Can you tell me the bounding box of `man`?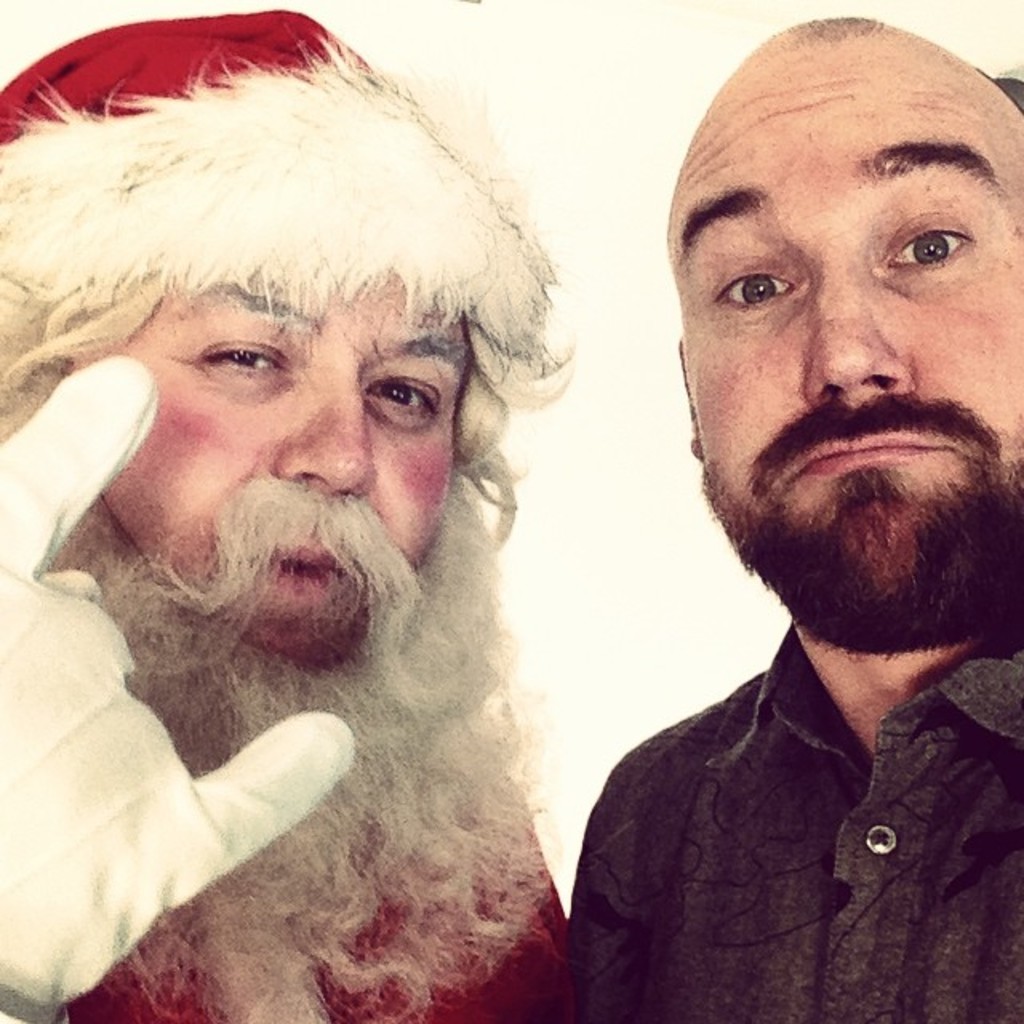
[571, 18, 1022, 1022].
